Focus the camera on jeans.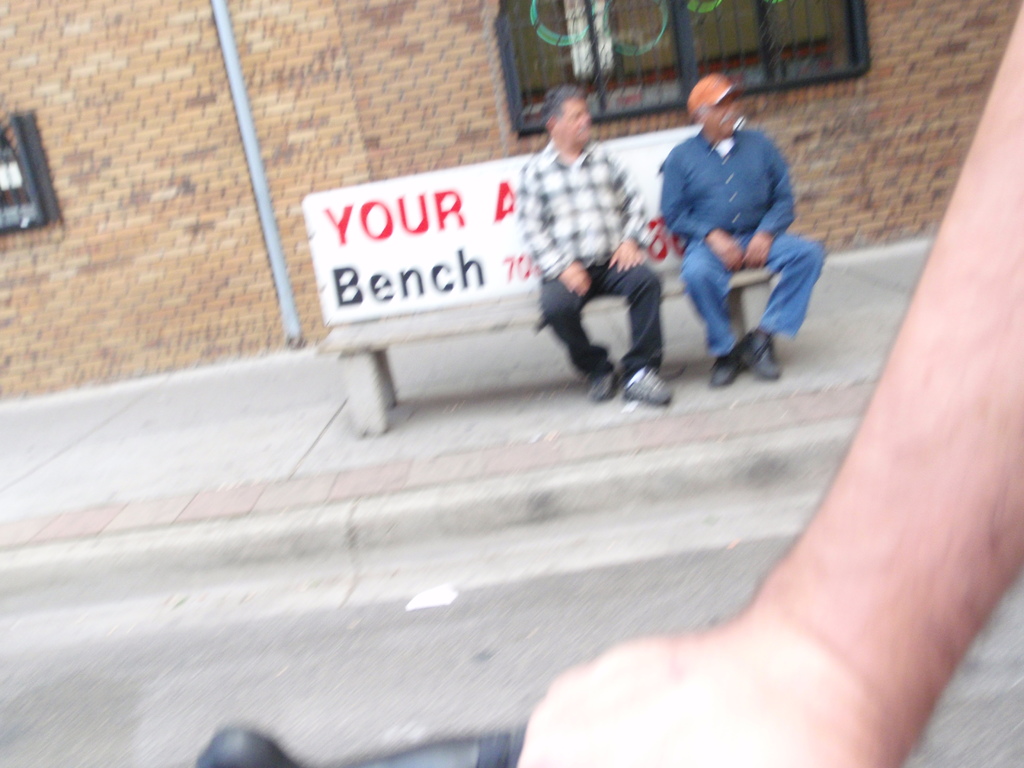
Focus region: l=660, t=140, r=797, b=246.
